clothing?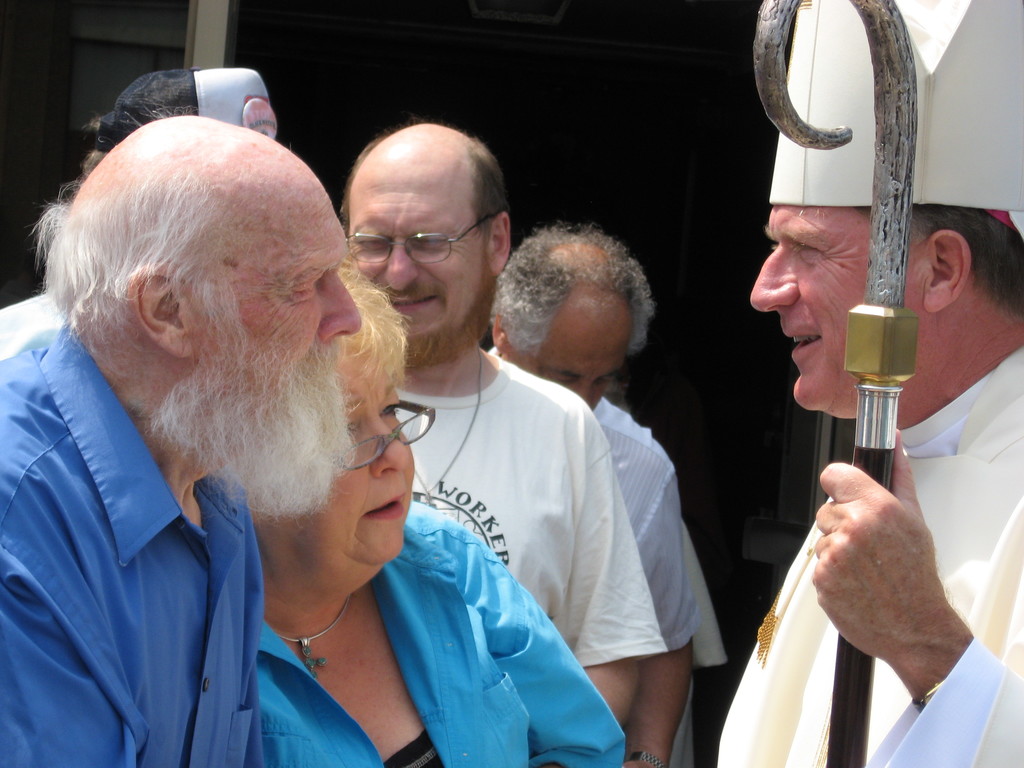
BBox(717, 346, 1023, 767)
